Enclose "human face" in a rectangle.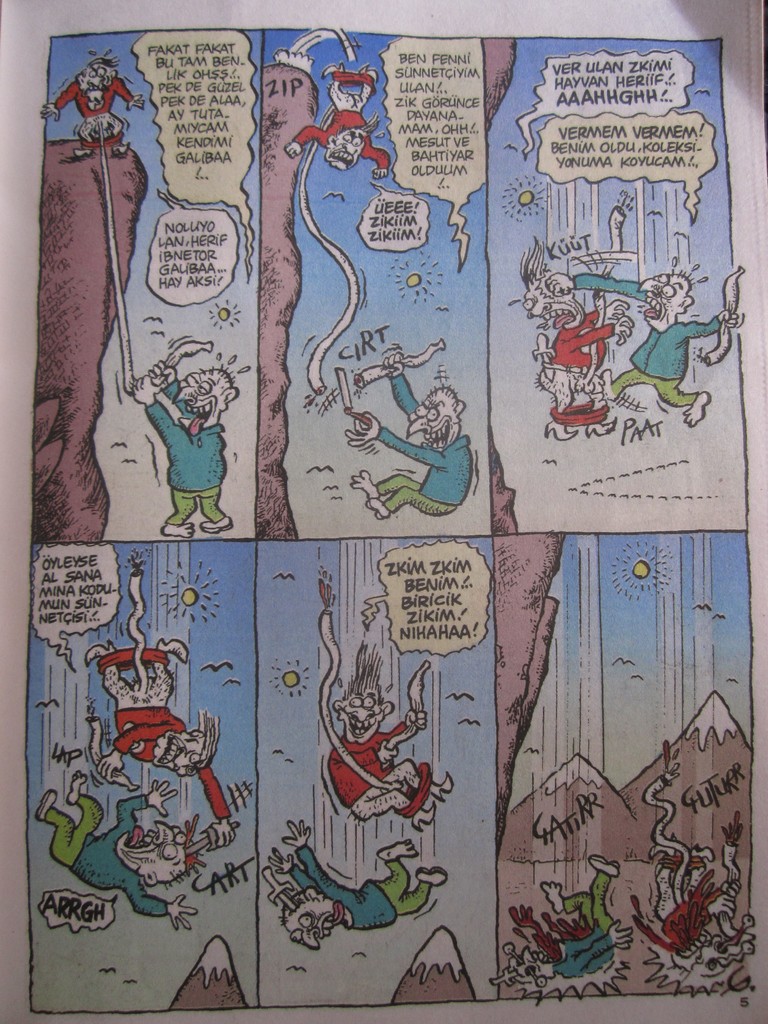
<box>525,281,582,326</box>.
